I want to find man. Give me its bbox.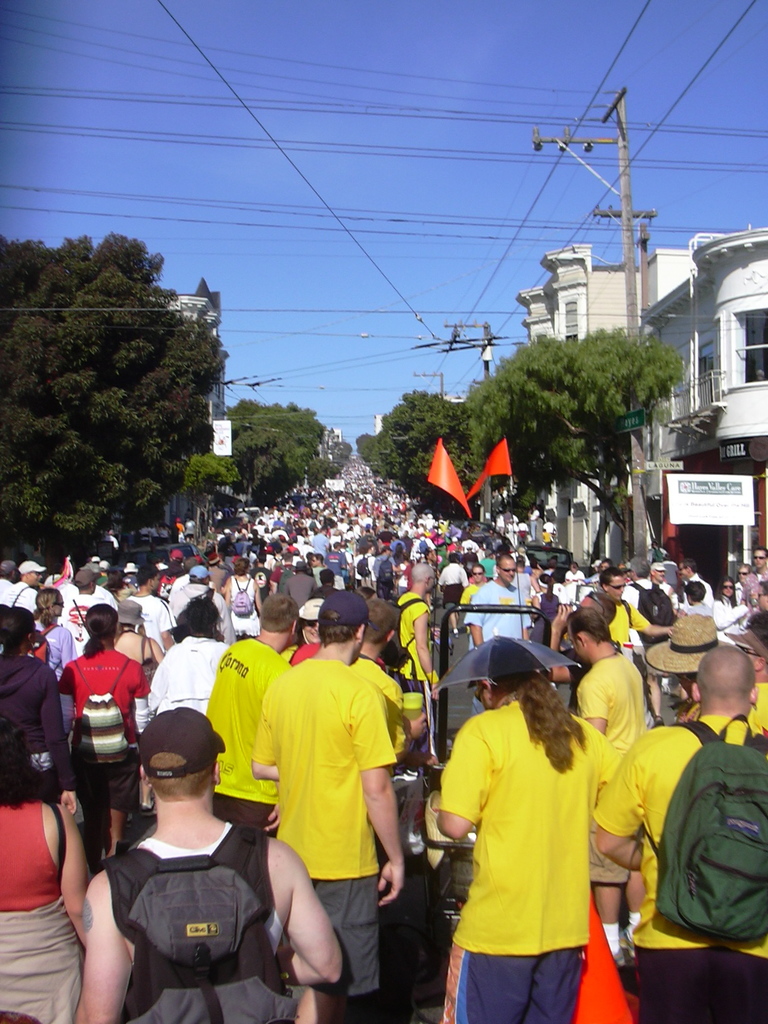
BBox(259, 611, 420, 1014).
